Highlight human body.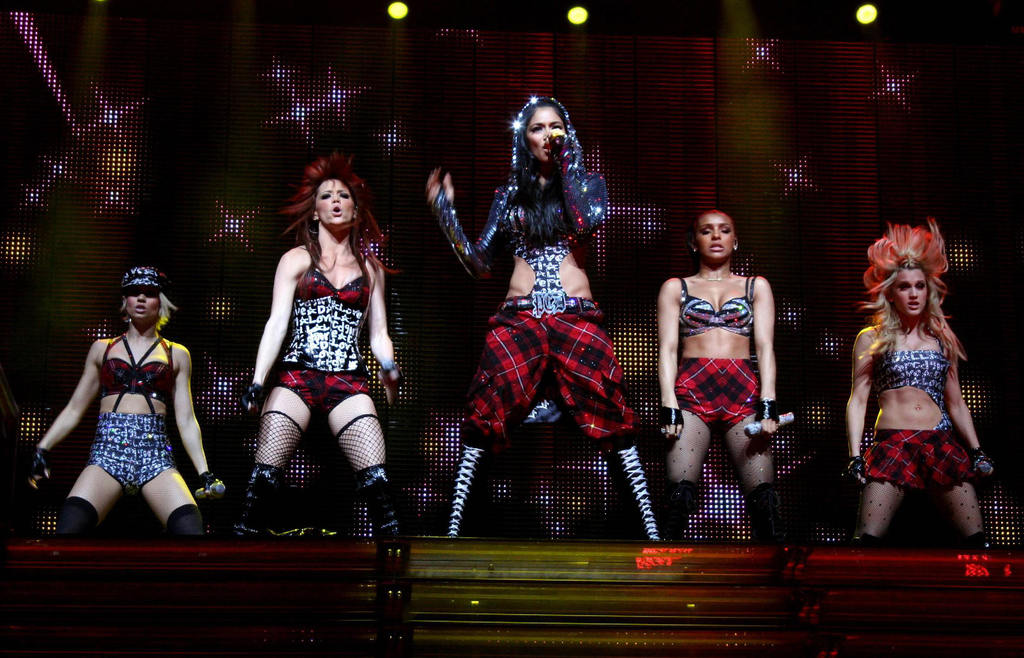
Highlighted region: <region>423, 91, 667, 549</region>.
